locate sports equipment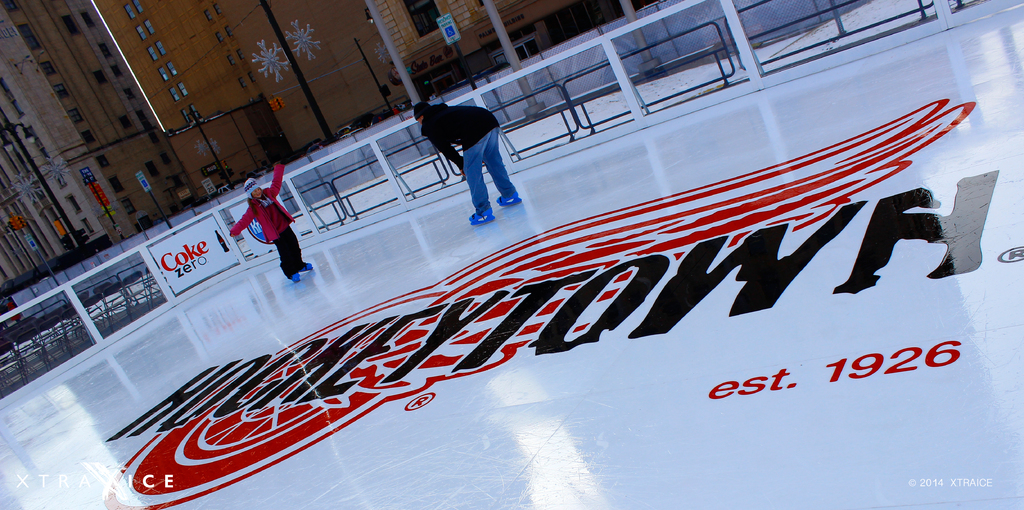
detection(289, 272, 300, 283)
